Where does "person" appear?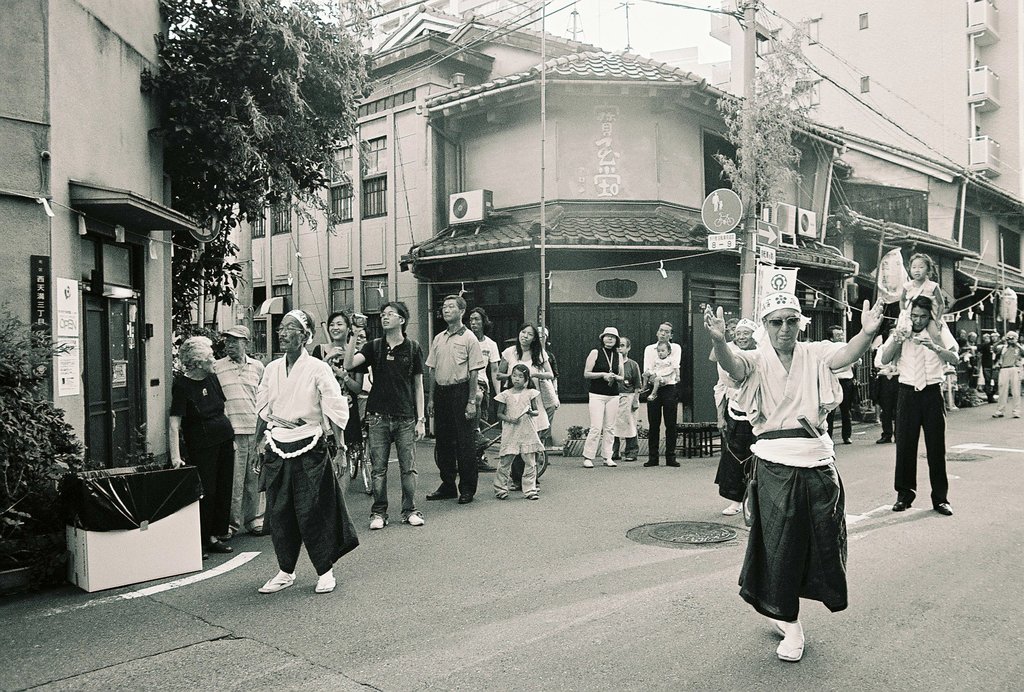
Appears at <bbox>863, 282, 964, 512</bbox>.
